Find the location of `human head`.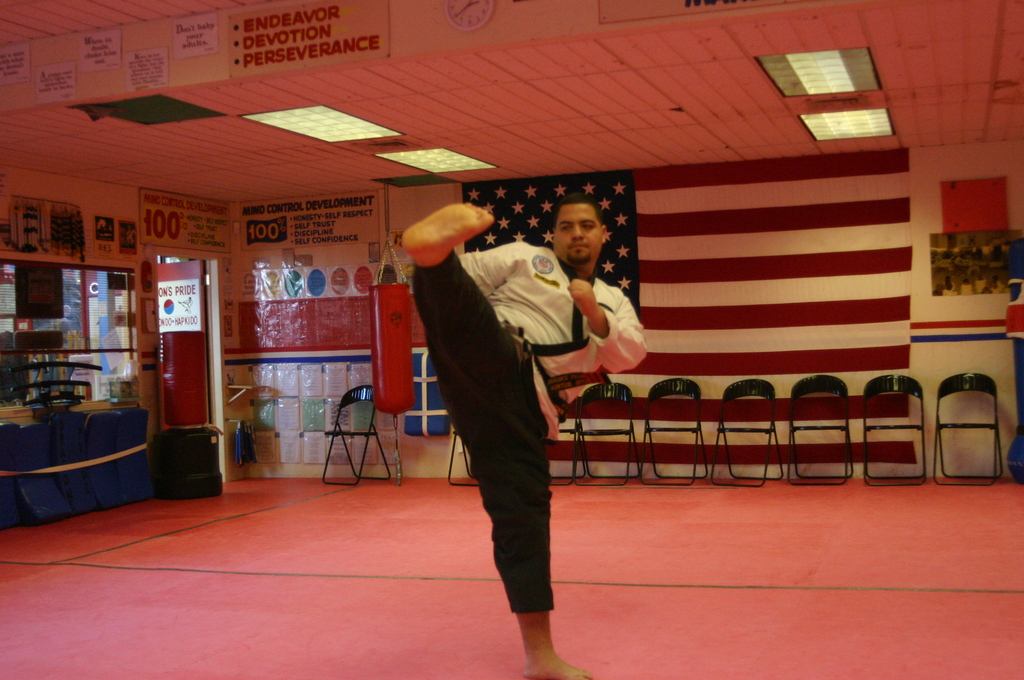
Location: 552 191 621 266.
